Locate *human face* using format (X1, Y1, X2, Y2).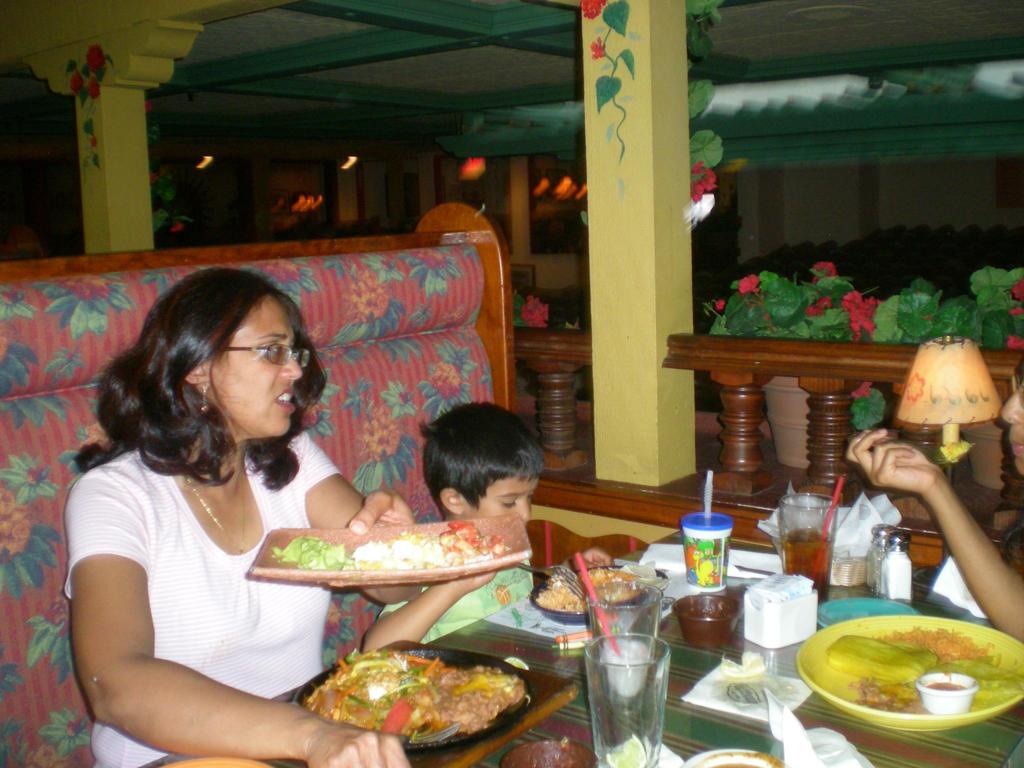
(211, 296, 303, 435).
